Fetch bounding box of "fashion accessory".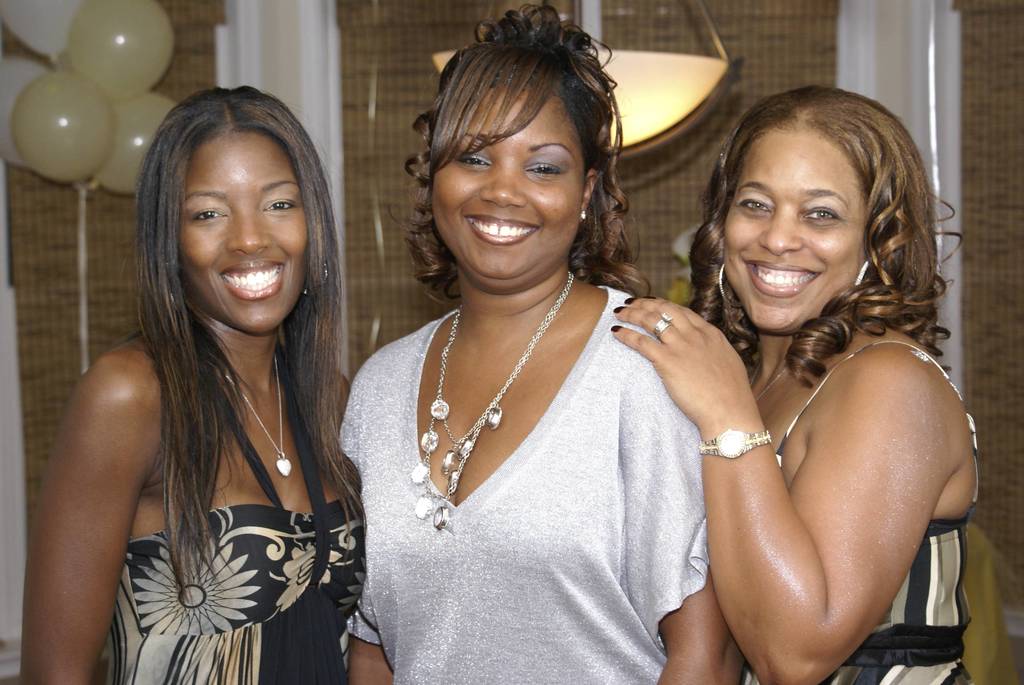
Bbox: (left=610, top=302, right=625, bottom=314).
